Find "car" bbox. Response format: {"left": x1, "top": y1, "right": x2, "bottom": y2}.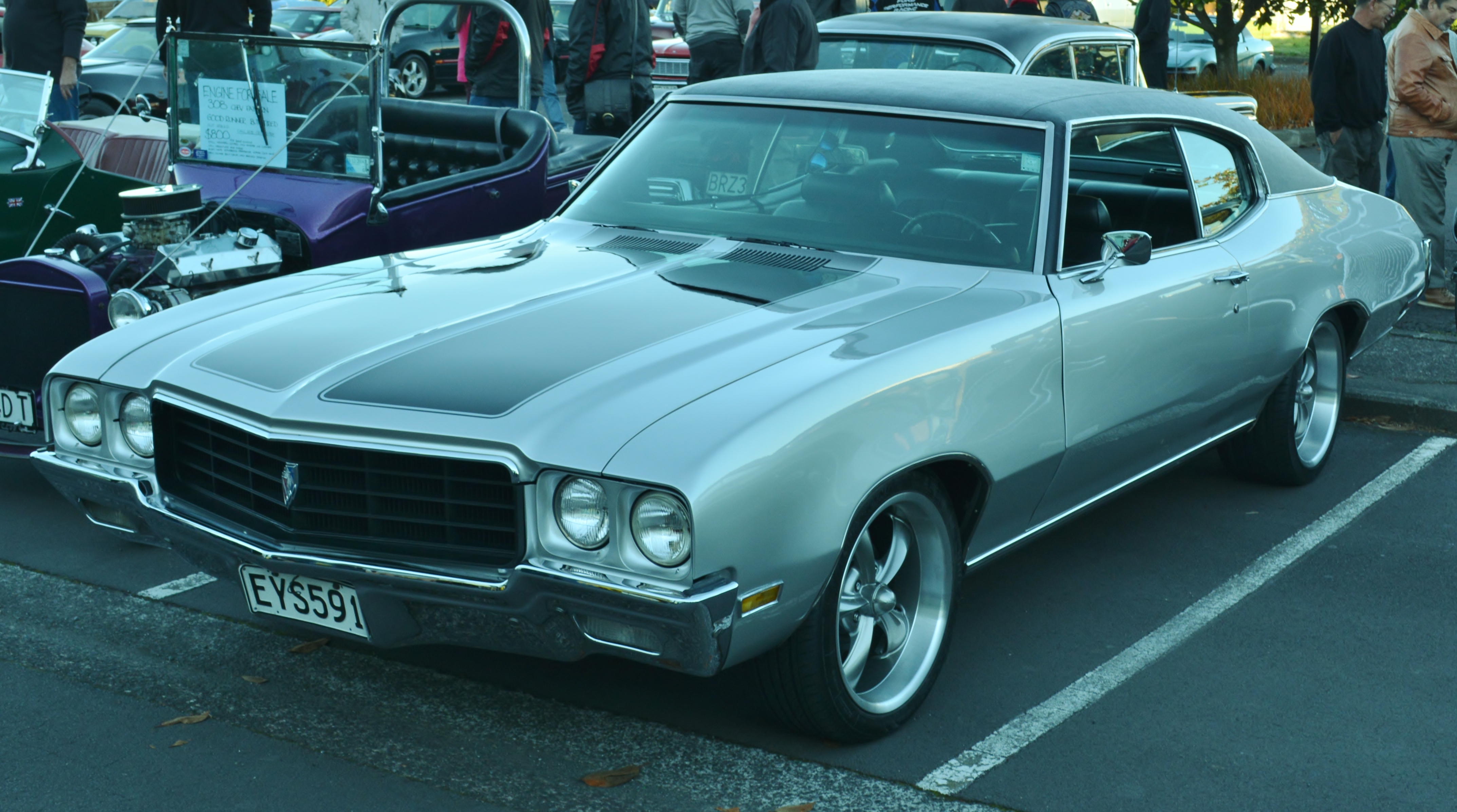
{"left": 133, "top": 0, "right": 160, "bottom": 34}.
